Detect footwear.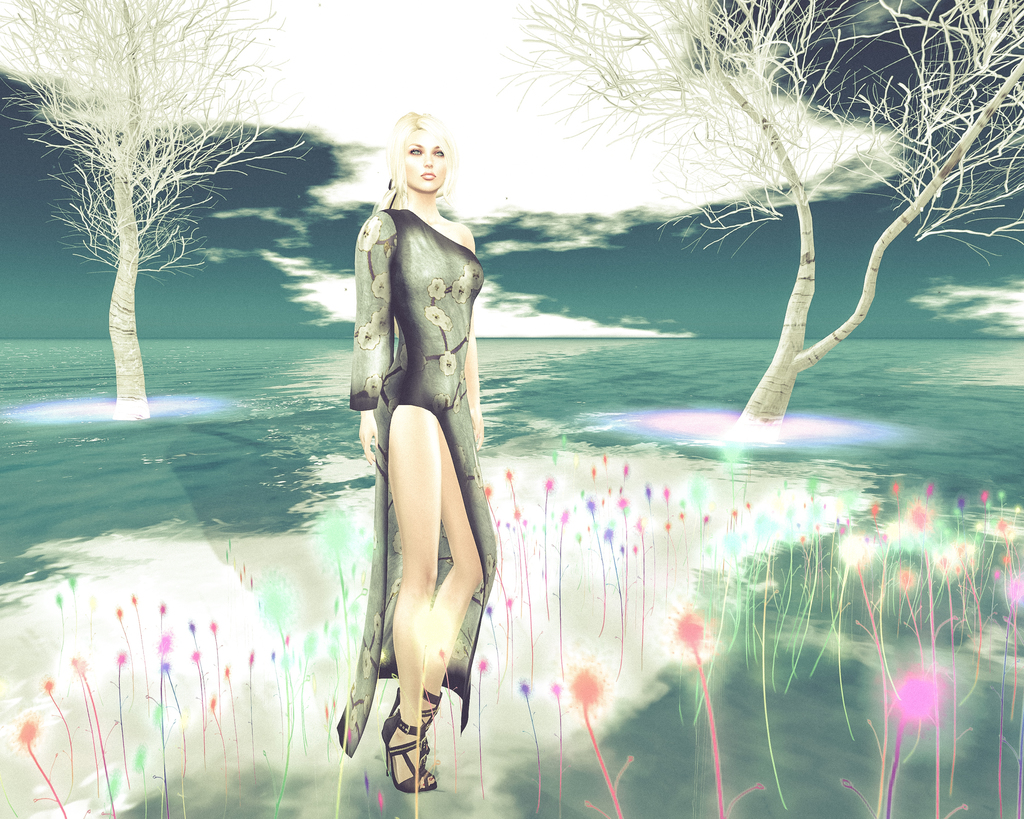
Detected at bbox(406, 681, 440, 781).
